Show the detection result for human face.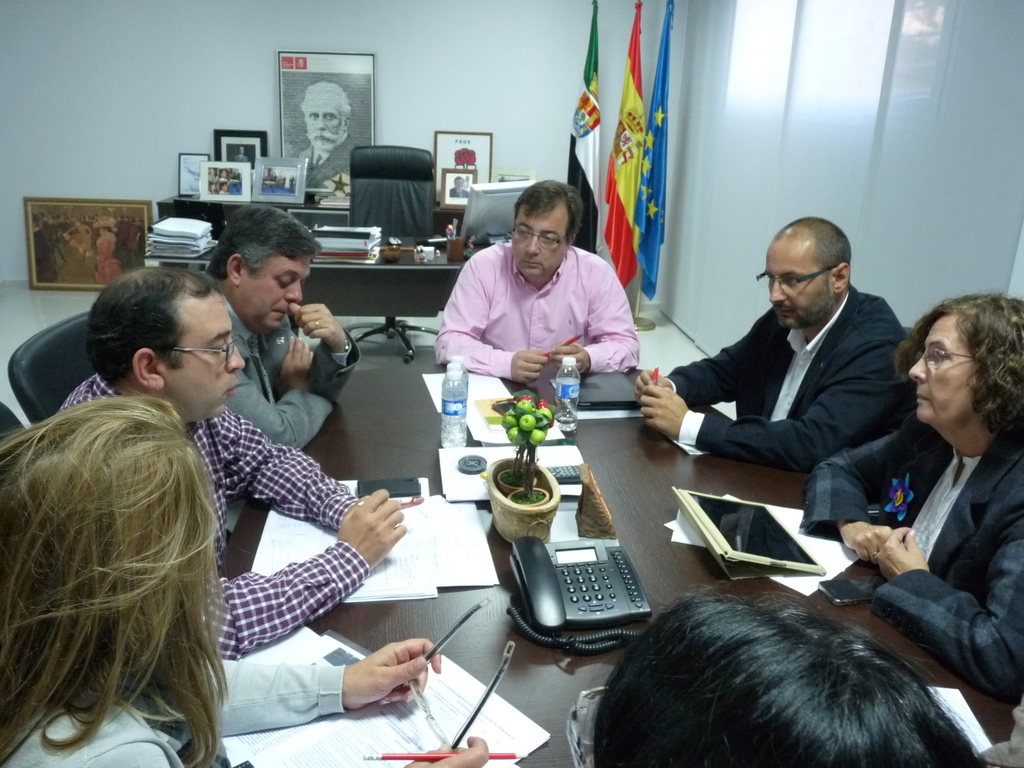
235, 255, 307, 336.
